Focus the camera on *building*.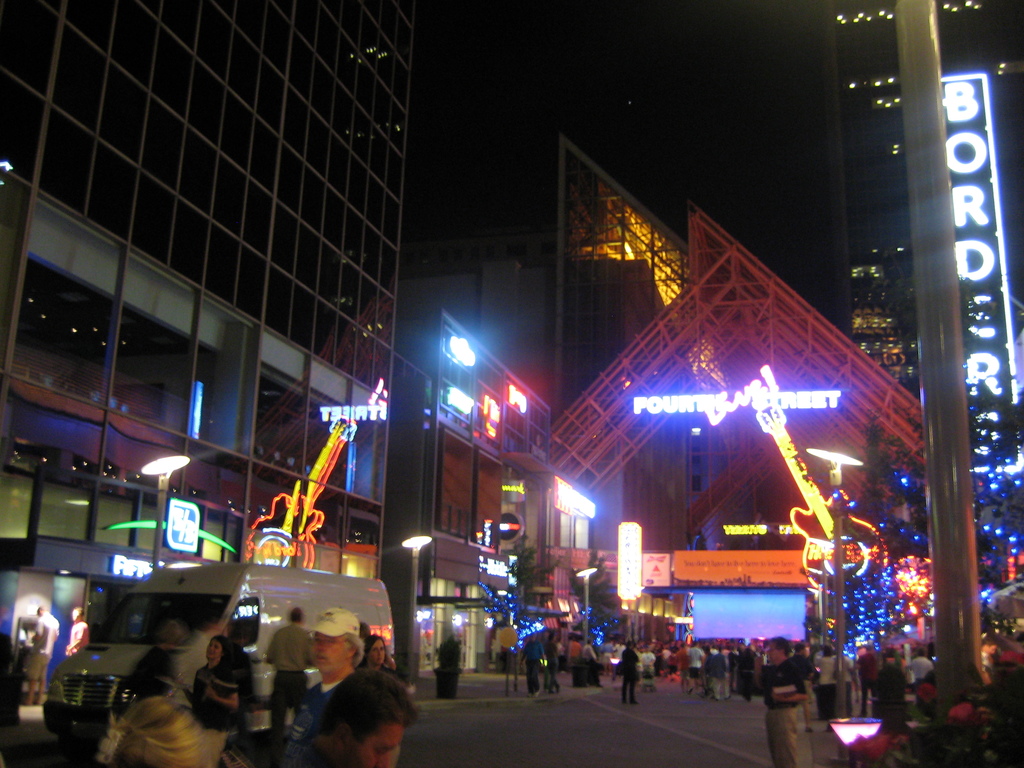
Focus region: select_region(840, 0, 1023, 532).
